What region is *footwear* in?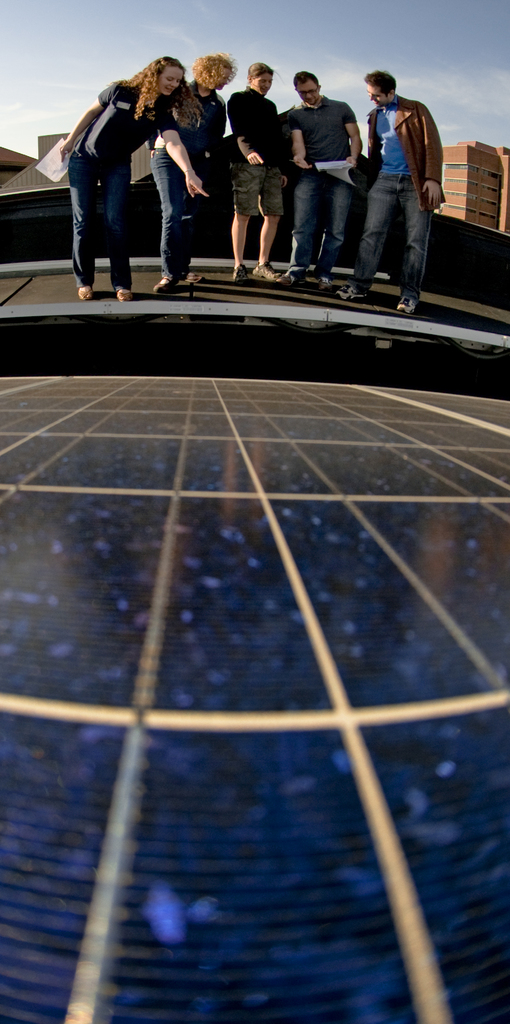
(314,270,336,294).
